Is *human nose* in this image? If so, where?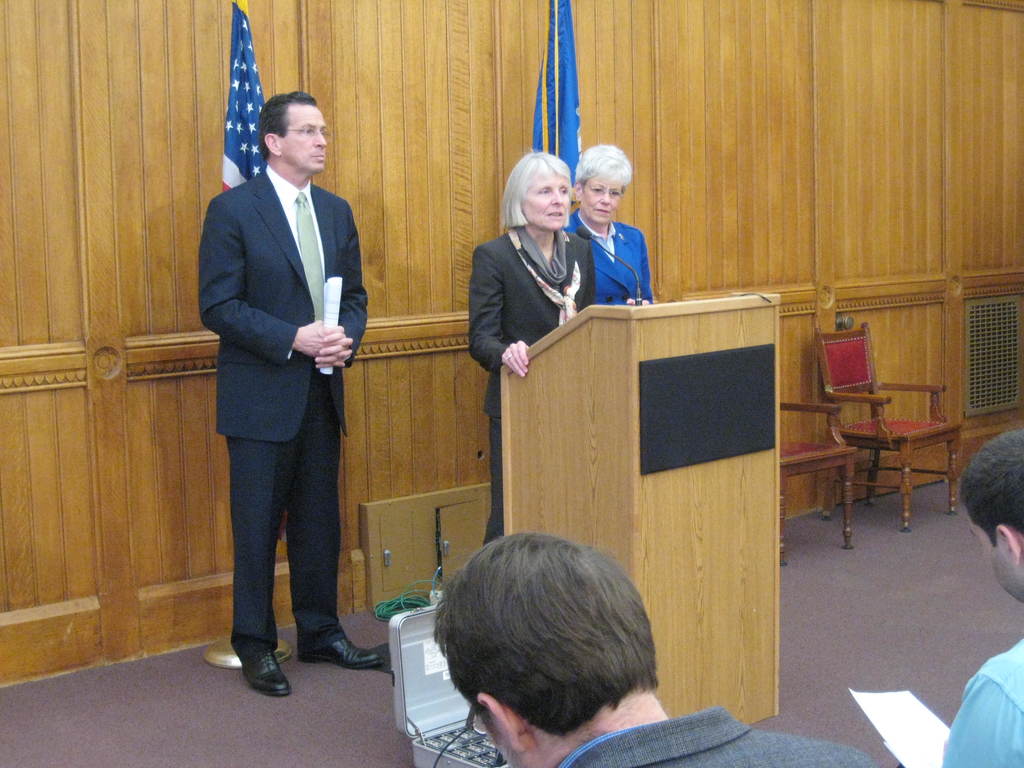
Yes, at select_region(550, 189, 566, 207).
